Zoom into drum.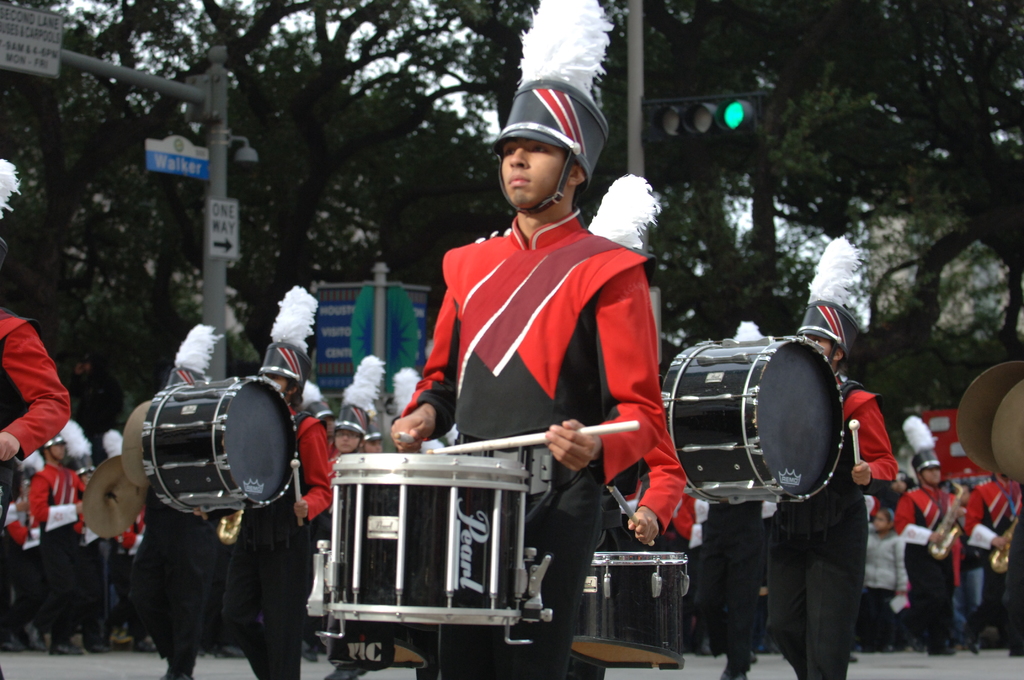
Zoom target: BBox(329, 452, 525, 626).
